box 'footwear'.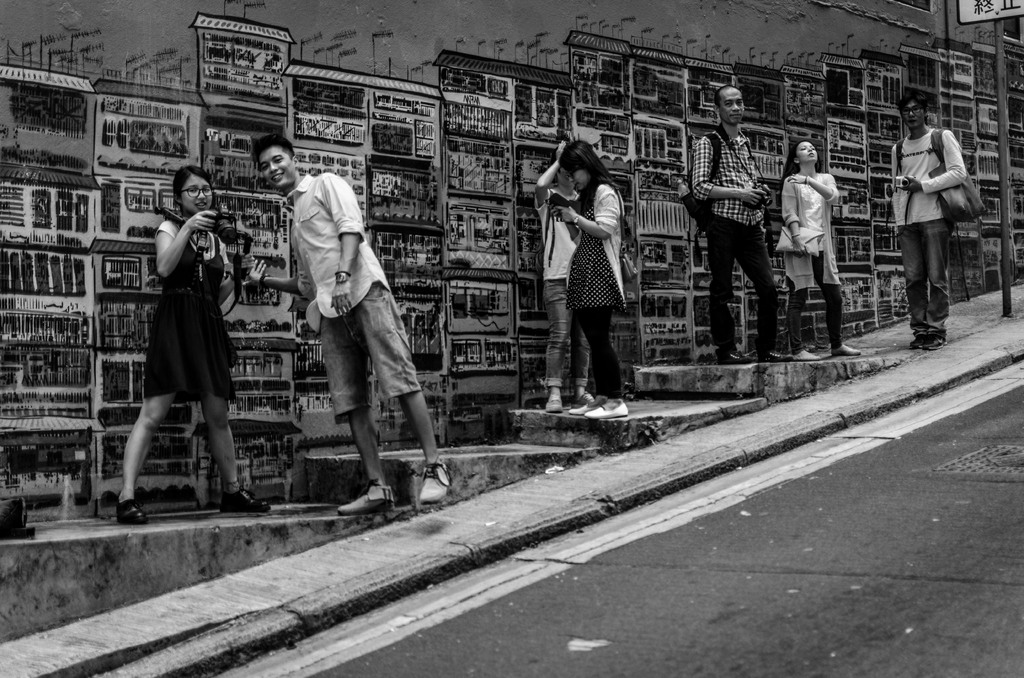
left=116, top=498, right=152, bottom=528.
